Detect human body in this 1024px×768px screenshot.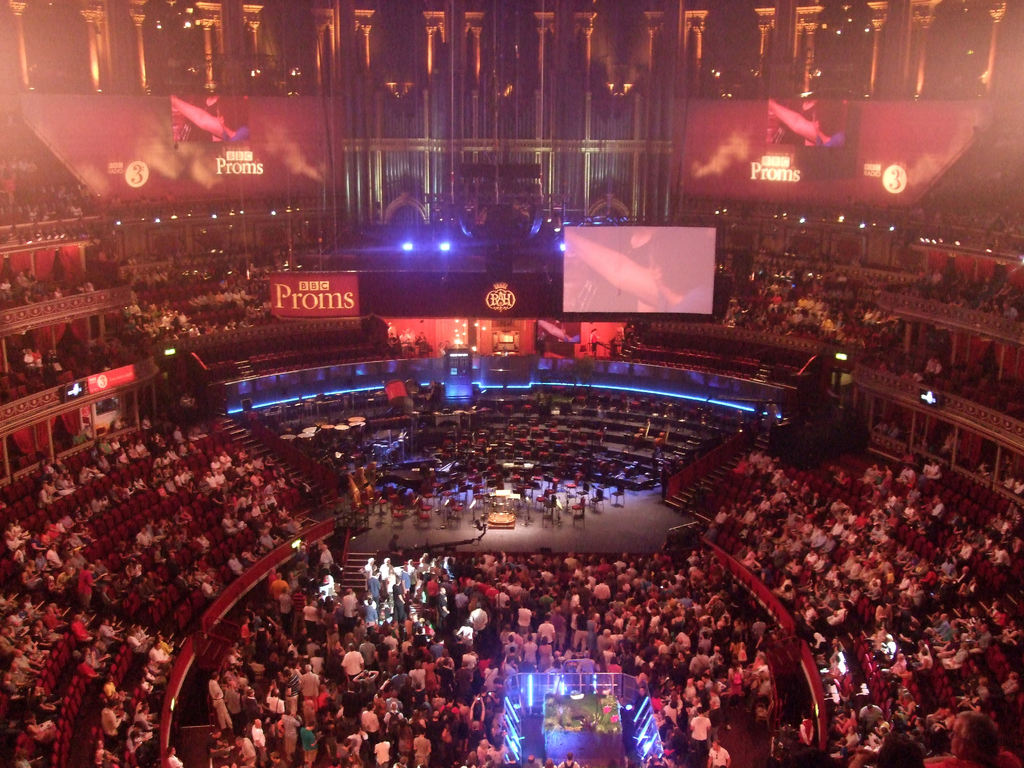
Detection: select_region(104, 671, 127, 698).
